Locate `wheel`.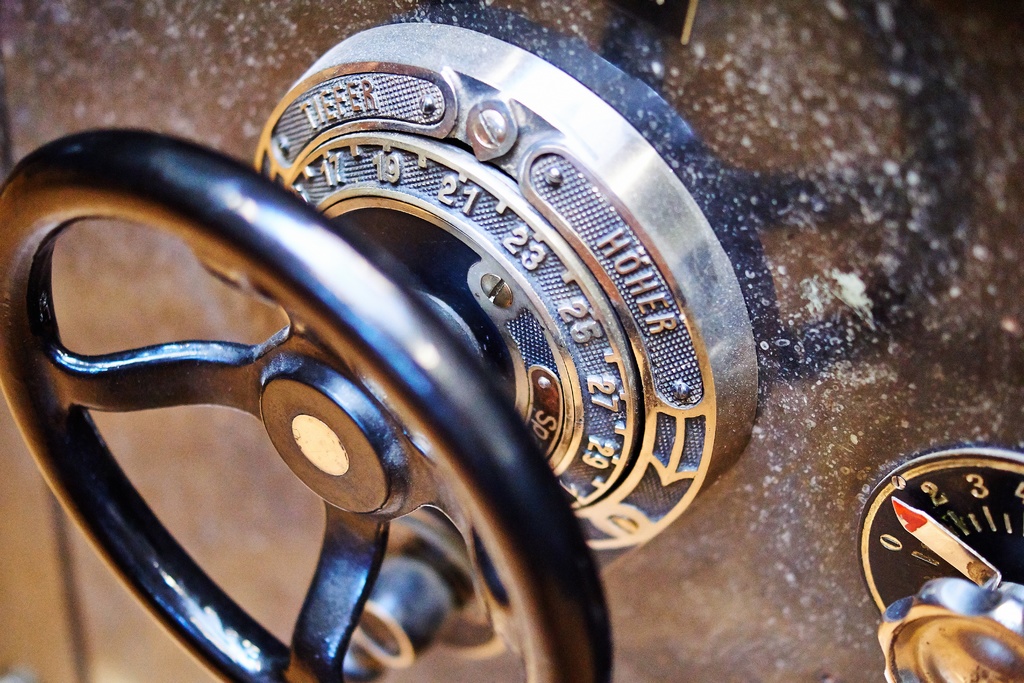
Bounding box: (left=0, top=131, right=616, bottom=682).
